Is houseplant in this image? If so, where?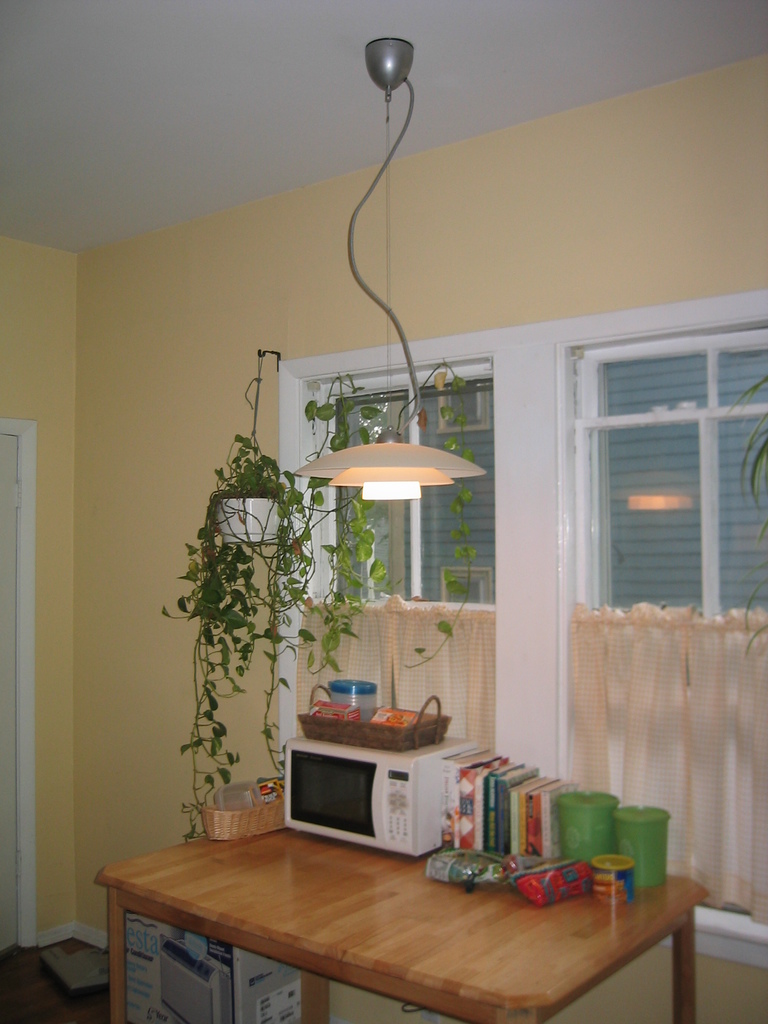
Yes, at x1=167, y1=433, x2=321, y2=834.
